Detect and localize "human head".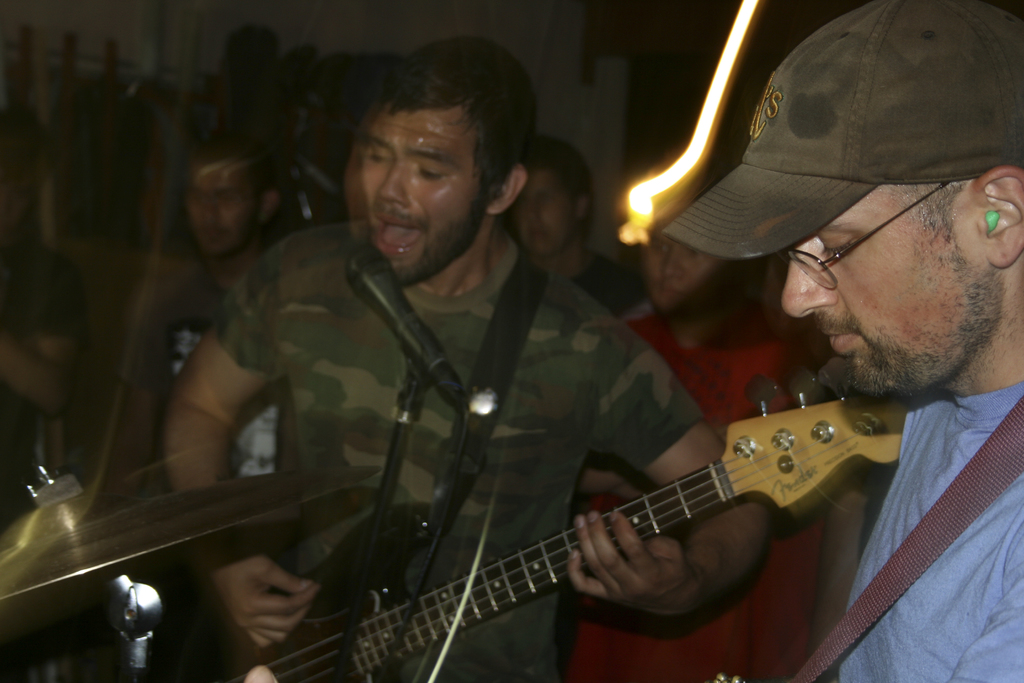
Localized at BBox(633, 227, 758, 318).
